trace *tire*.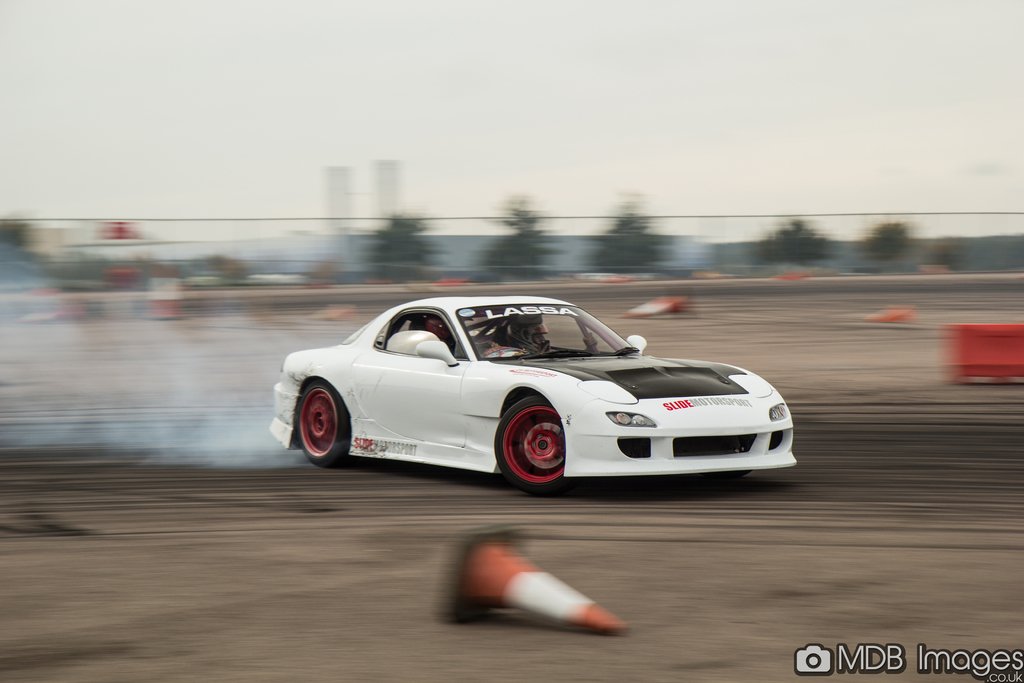
Traced to <box>493,395,583,488</box>.
